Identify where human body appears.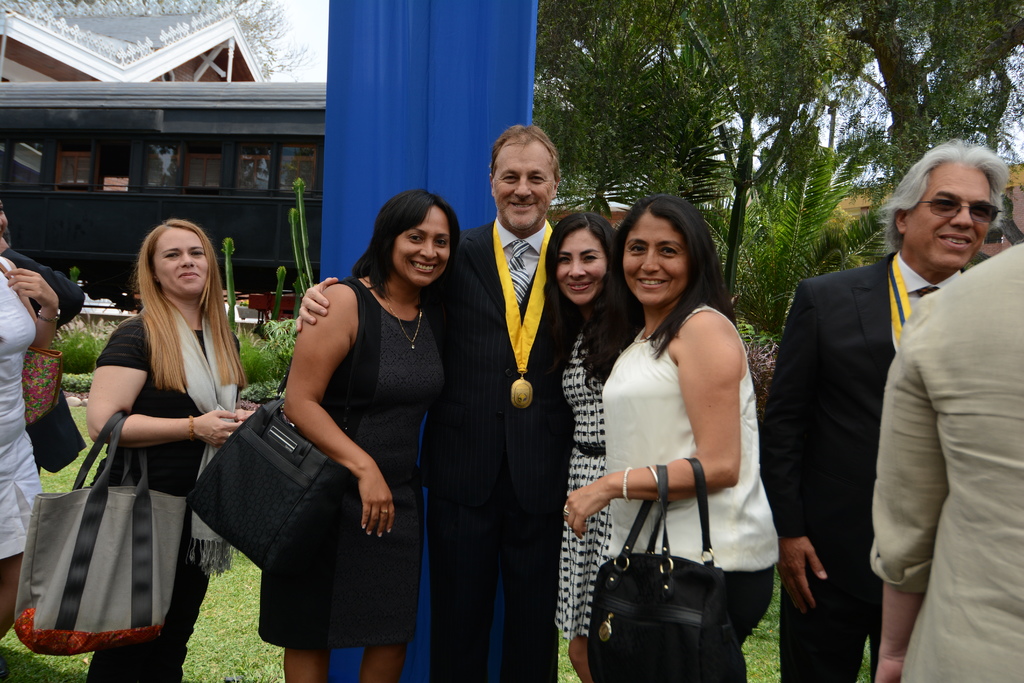
Appears at crop(11, 247, 90, 482).
